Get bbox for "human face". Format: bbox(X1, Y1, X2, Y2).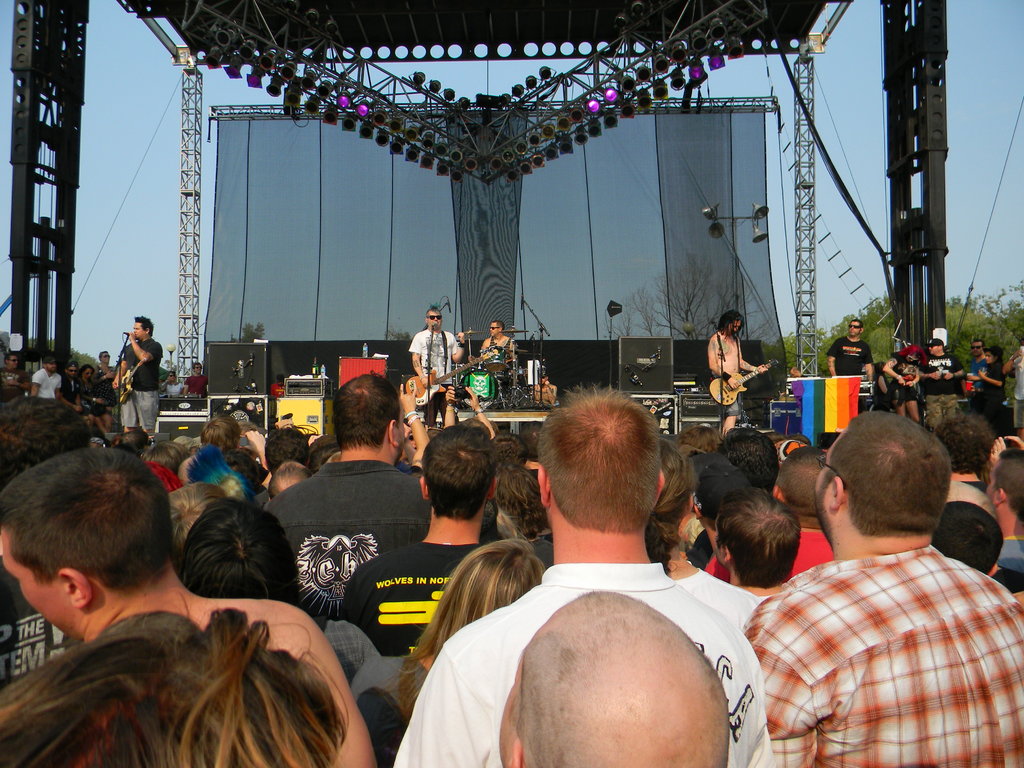
bbox(731, 320, 739, 332).
